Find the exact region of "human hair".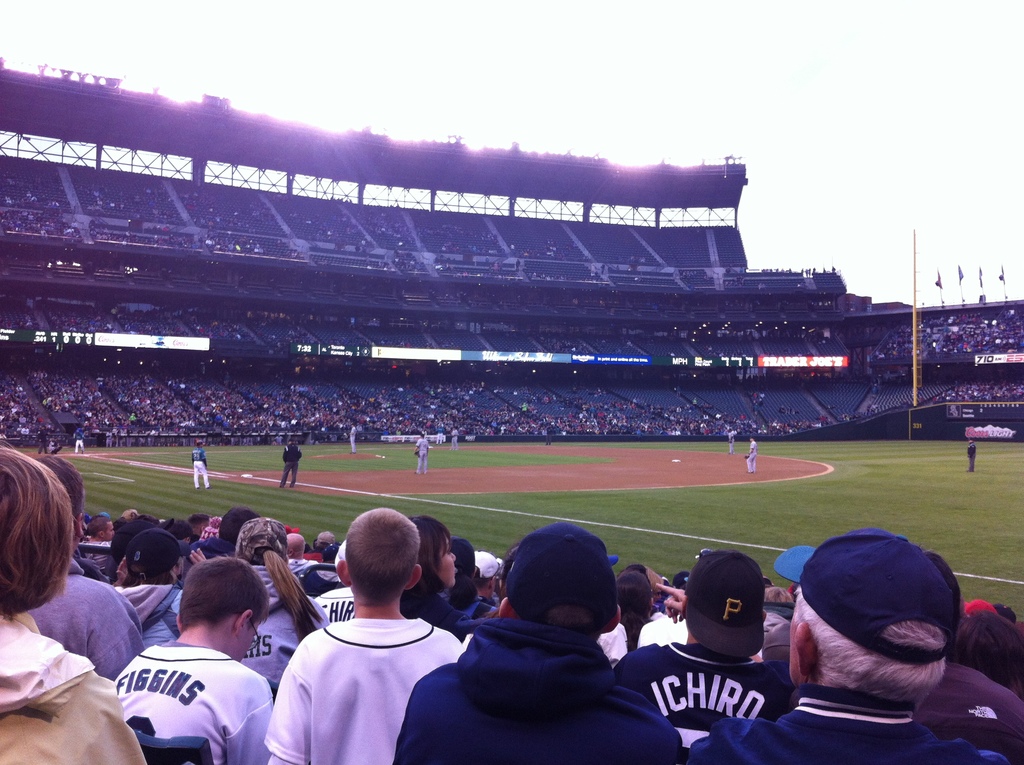
Exact region: bbox(86, 517, 111, 533).
